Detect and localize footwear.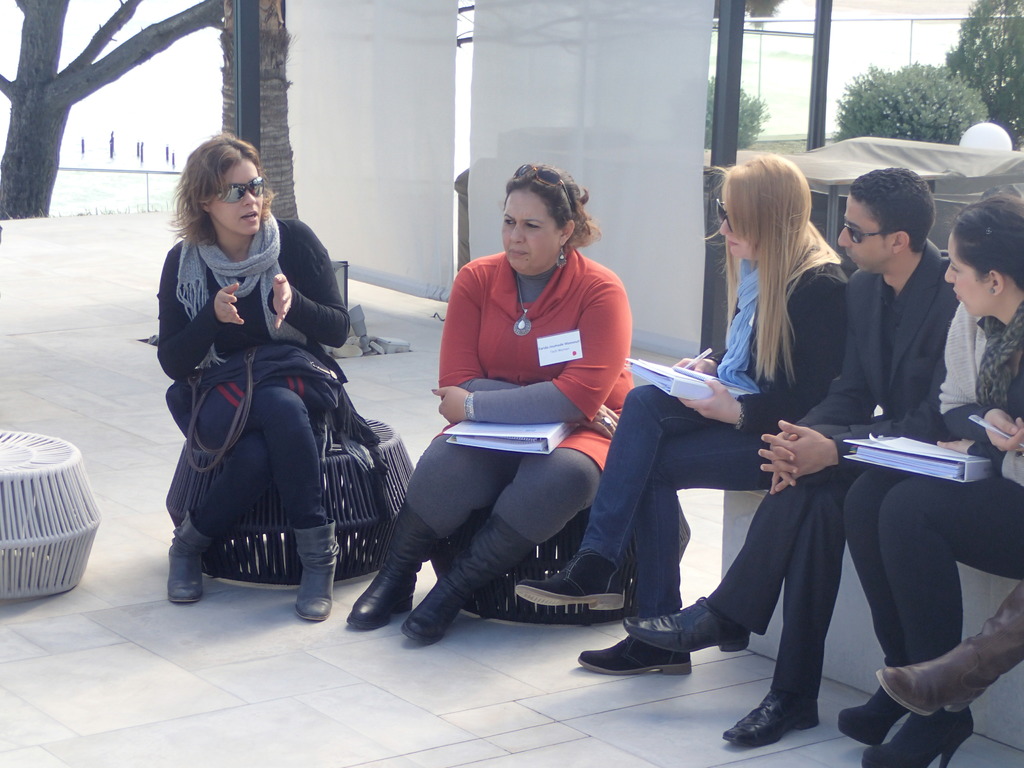
Localized at 576 635 701 676.
